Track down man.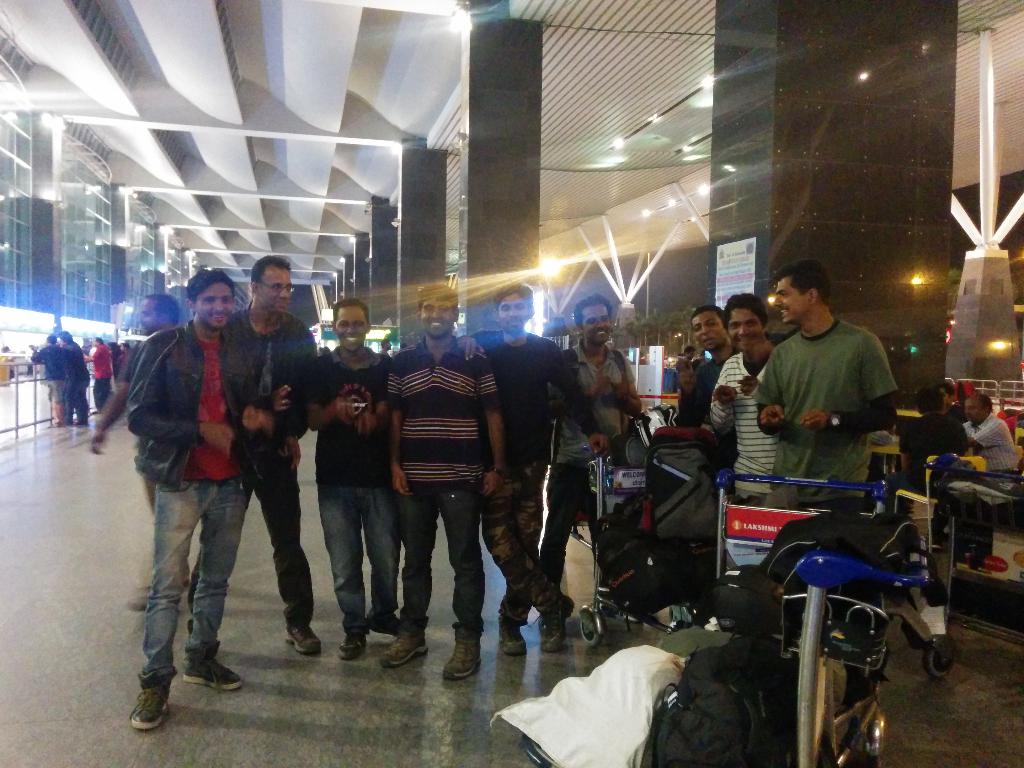
Tracked to locate(298, 289, 390, 666).
